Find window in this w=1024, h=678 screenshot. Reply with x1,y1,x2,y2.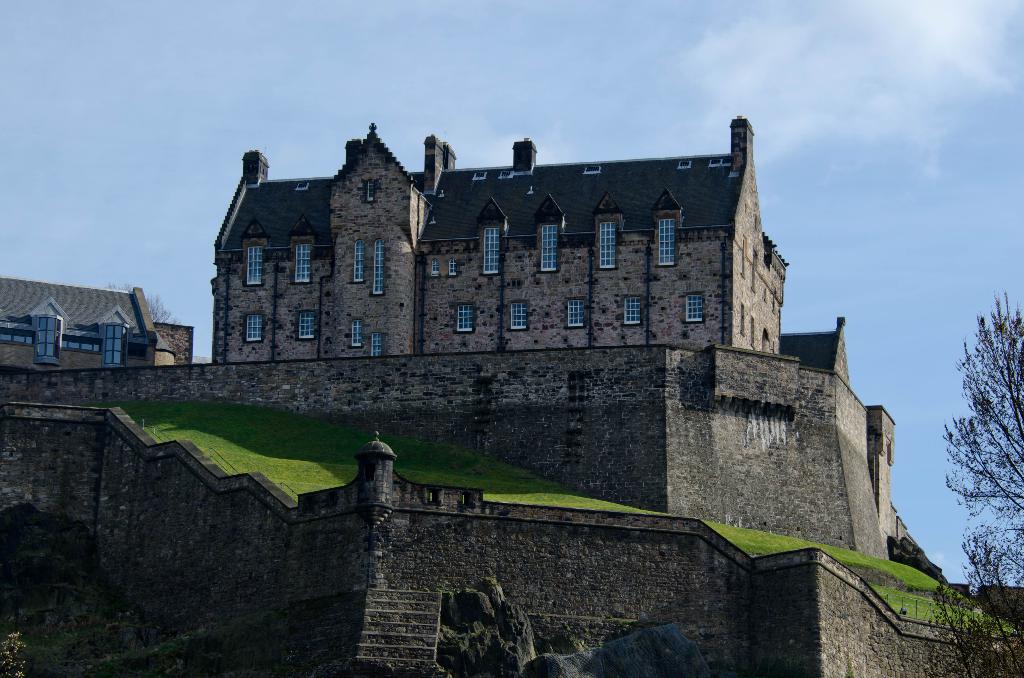
248,315,266,343.
